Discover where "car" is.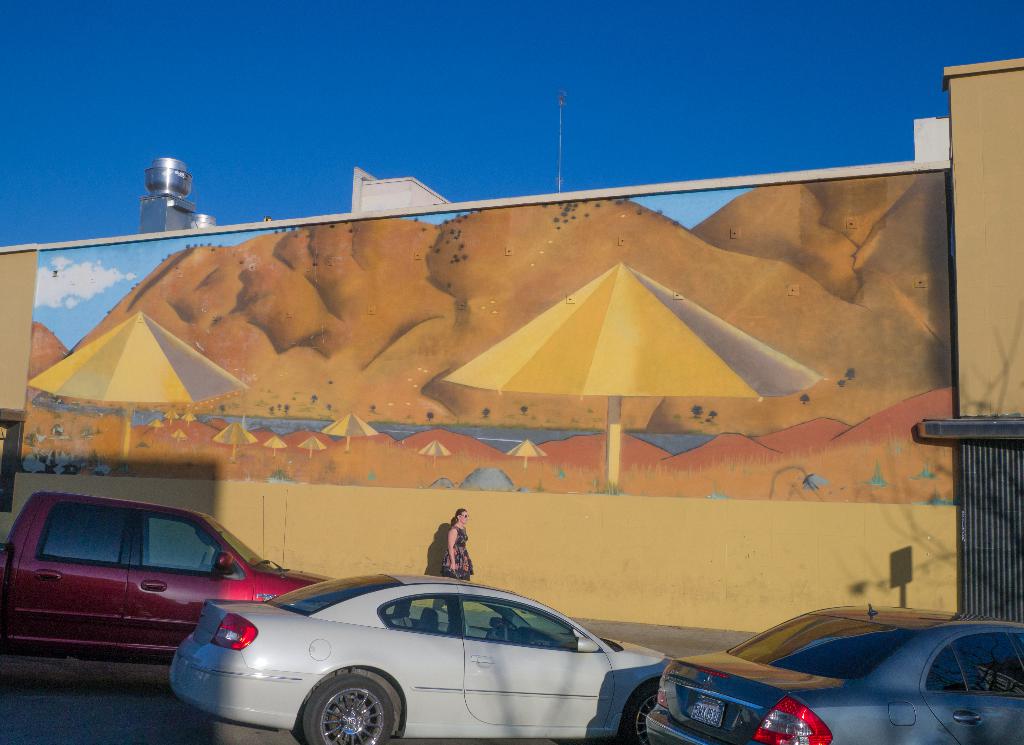
Discovered at x1=645, y1=600, x2=1023, y2=744.
